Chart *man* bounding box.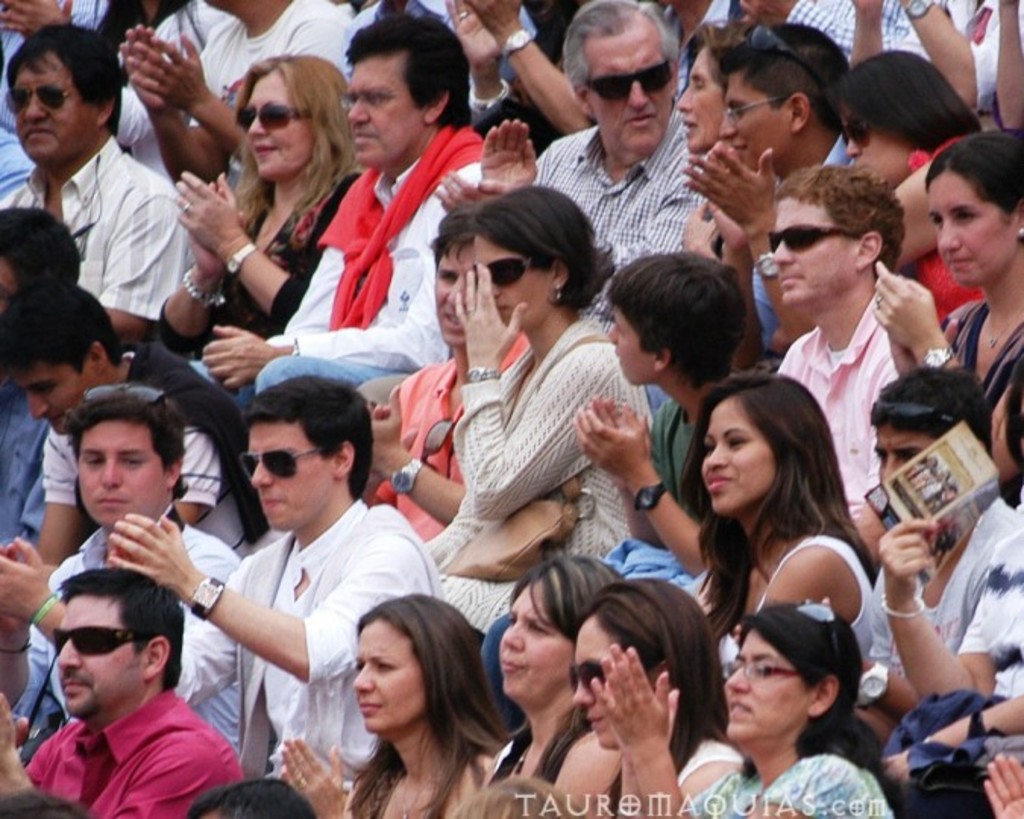
Charted: region(434, 0, 719, 341).
